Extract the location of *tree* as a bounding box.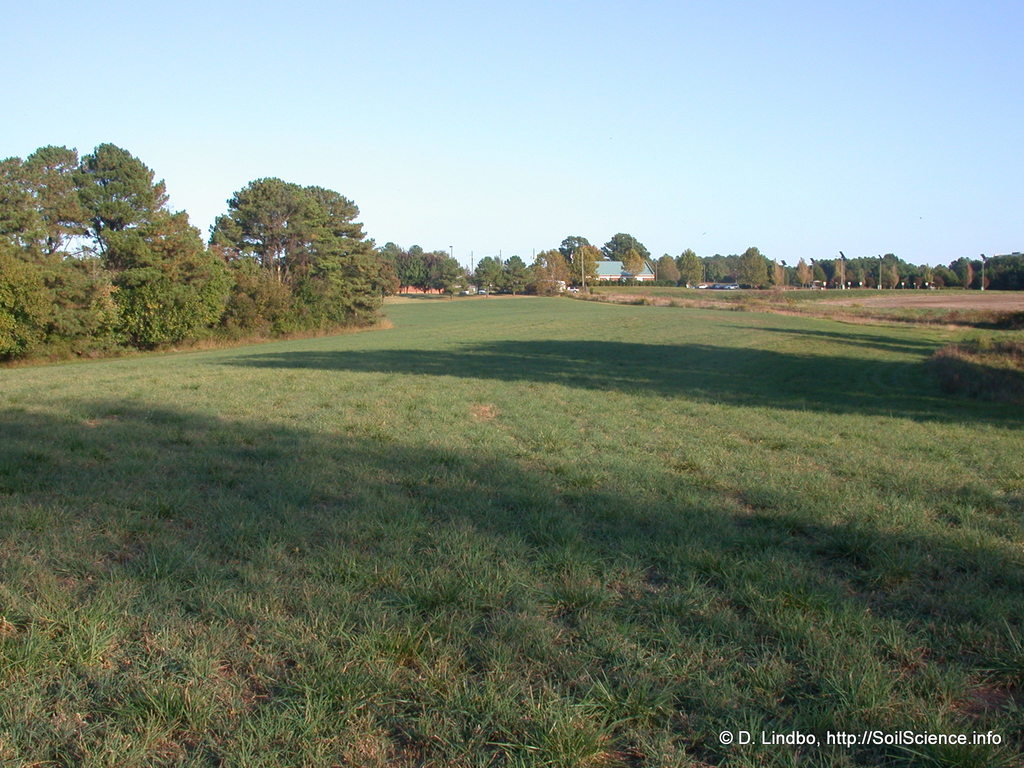
BBox(767, 259, 802, 284).
